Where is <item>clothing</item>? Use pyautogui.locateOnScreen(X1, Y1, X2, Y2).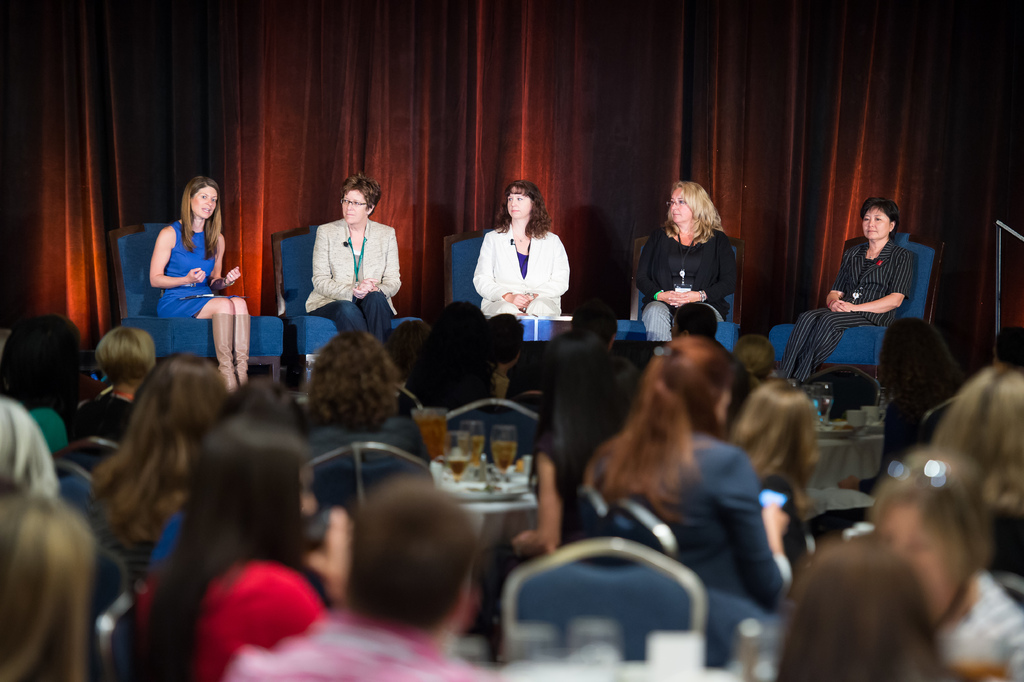
pyautogui.locateOnScreen(30, 399, 73, 456).
